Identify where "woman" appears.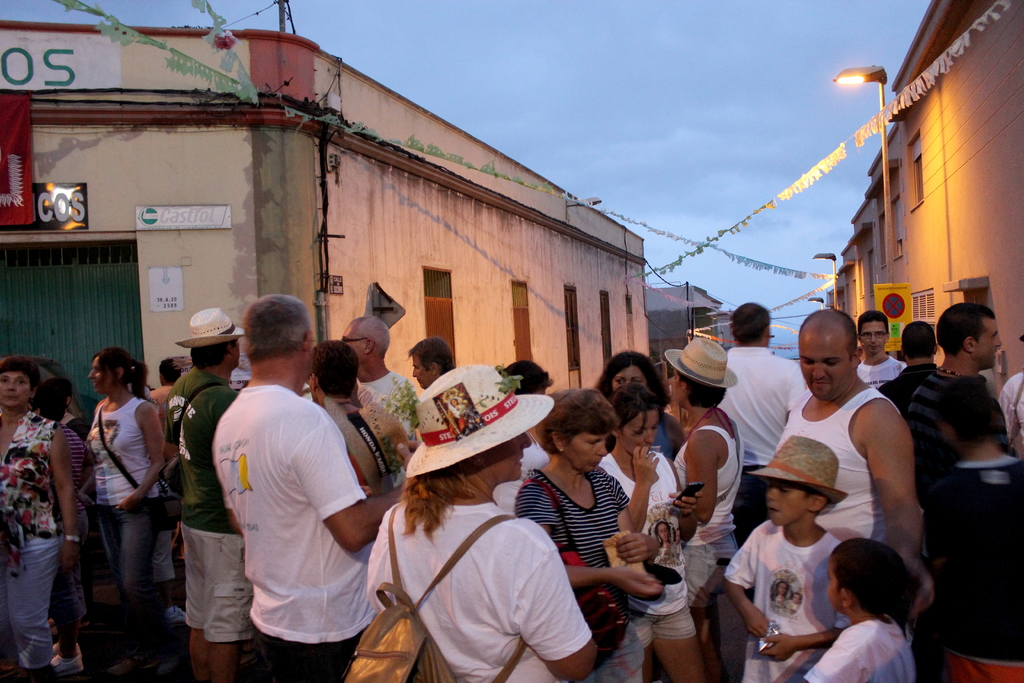
Appears at (x1=668, y1=332, x2=740, y2=682).
